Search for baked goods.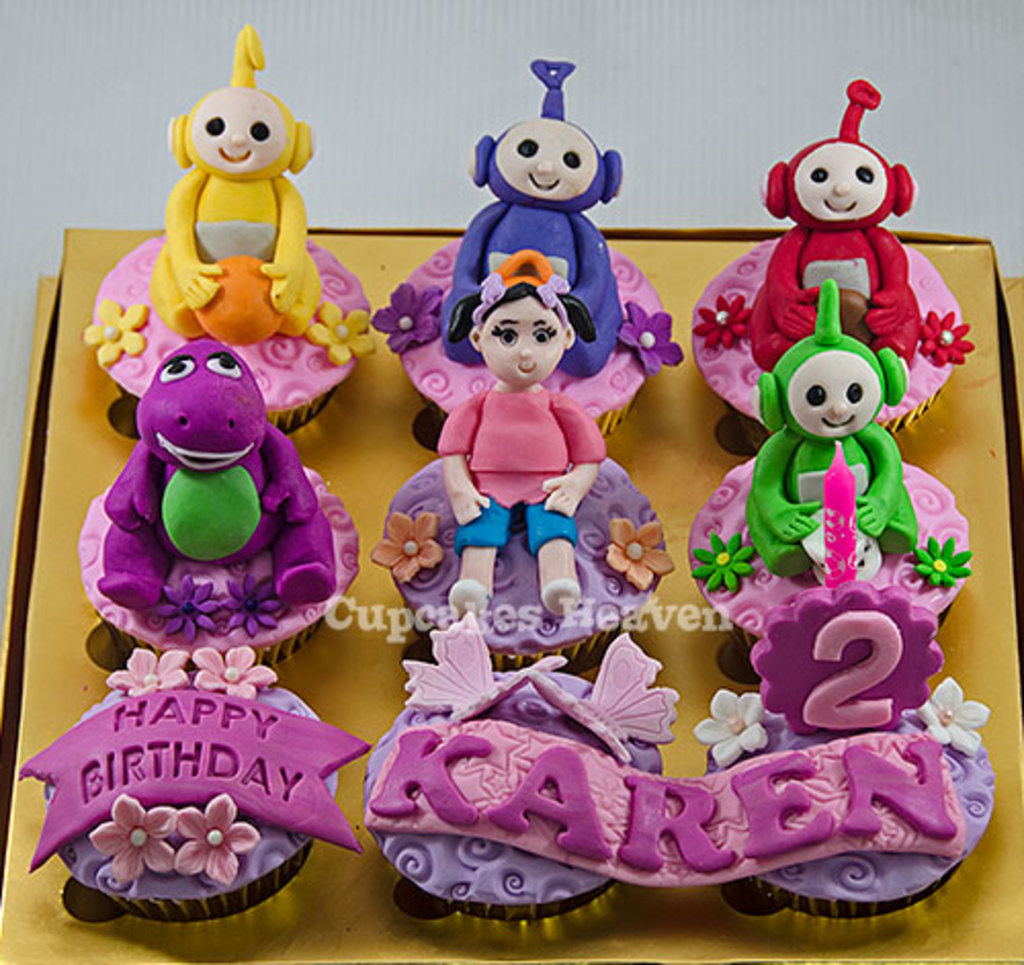
Found at box=[365, 619, 688, 928].
